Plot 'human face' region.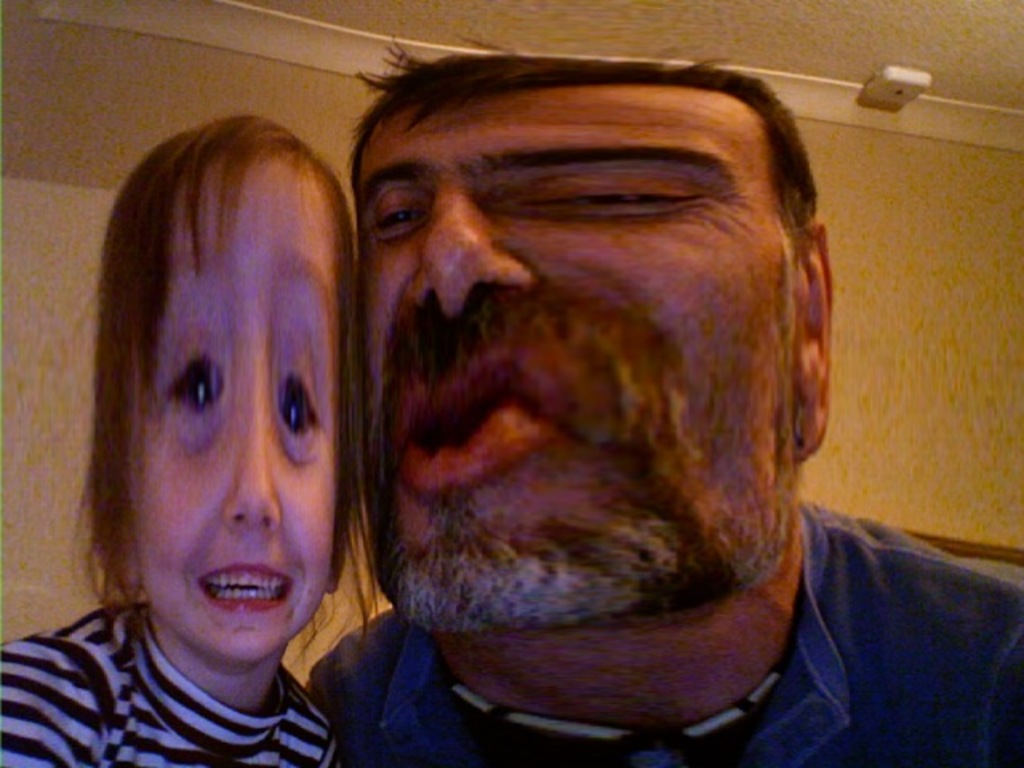
Plotted at box=[136, 146, 341, 658].
